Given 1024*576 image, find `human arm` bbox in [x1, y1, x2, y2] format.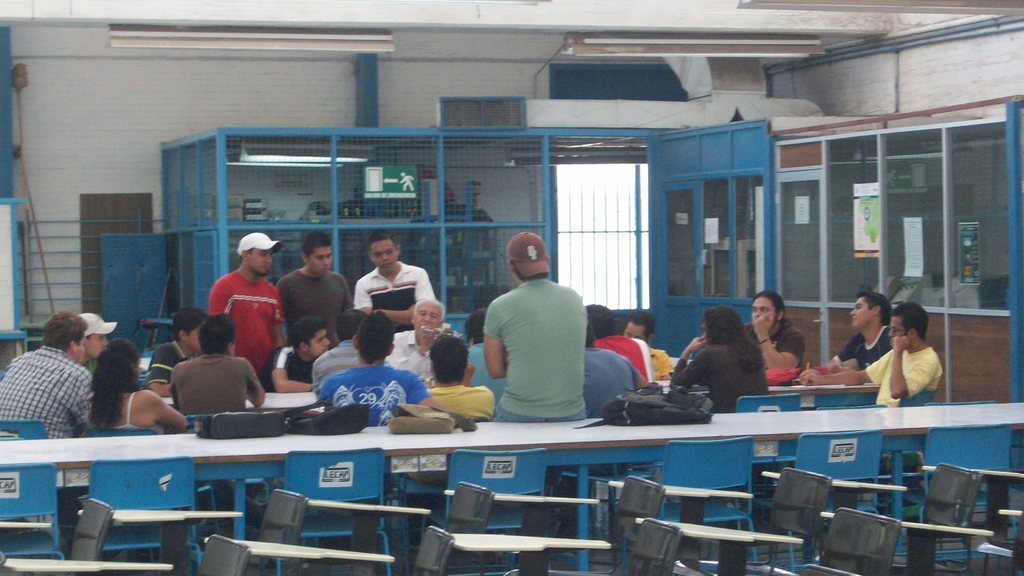
[270, 292, 286, 351].
